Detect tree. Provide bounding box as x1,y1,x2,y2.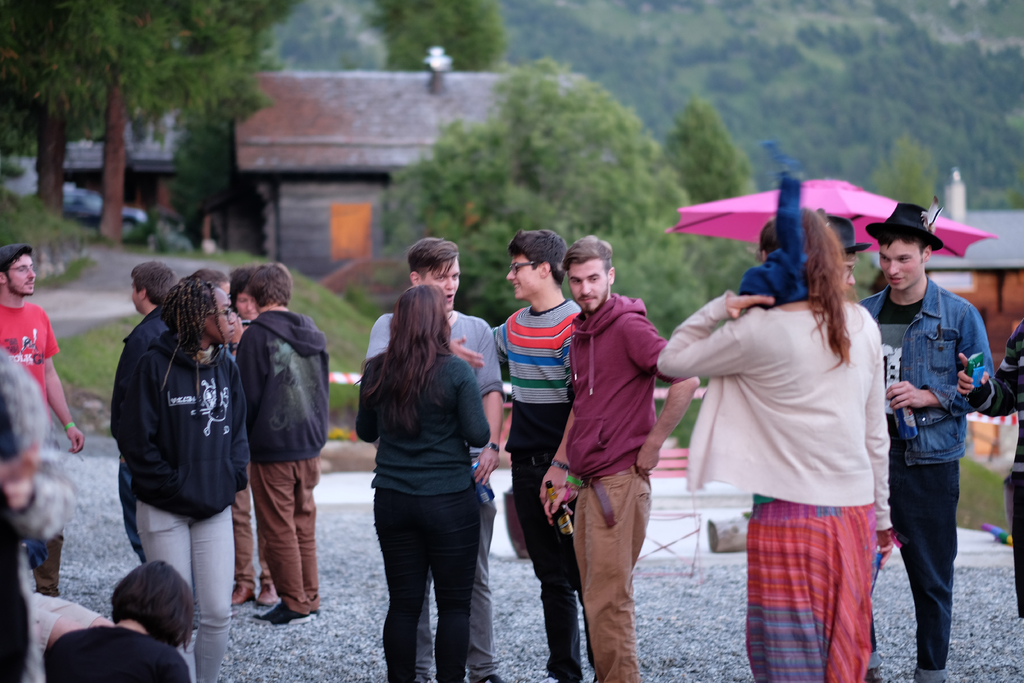
653,98,751,303.
